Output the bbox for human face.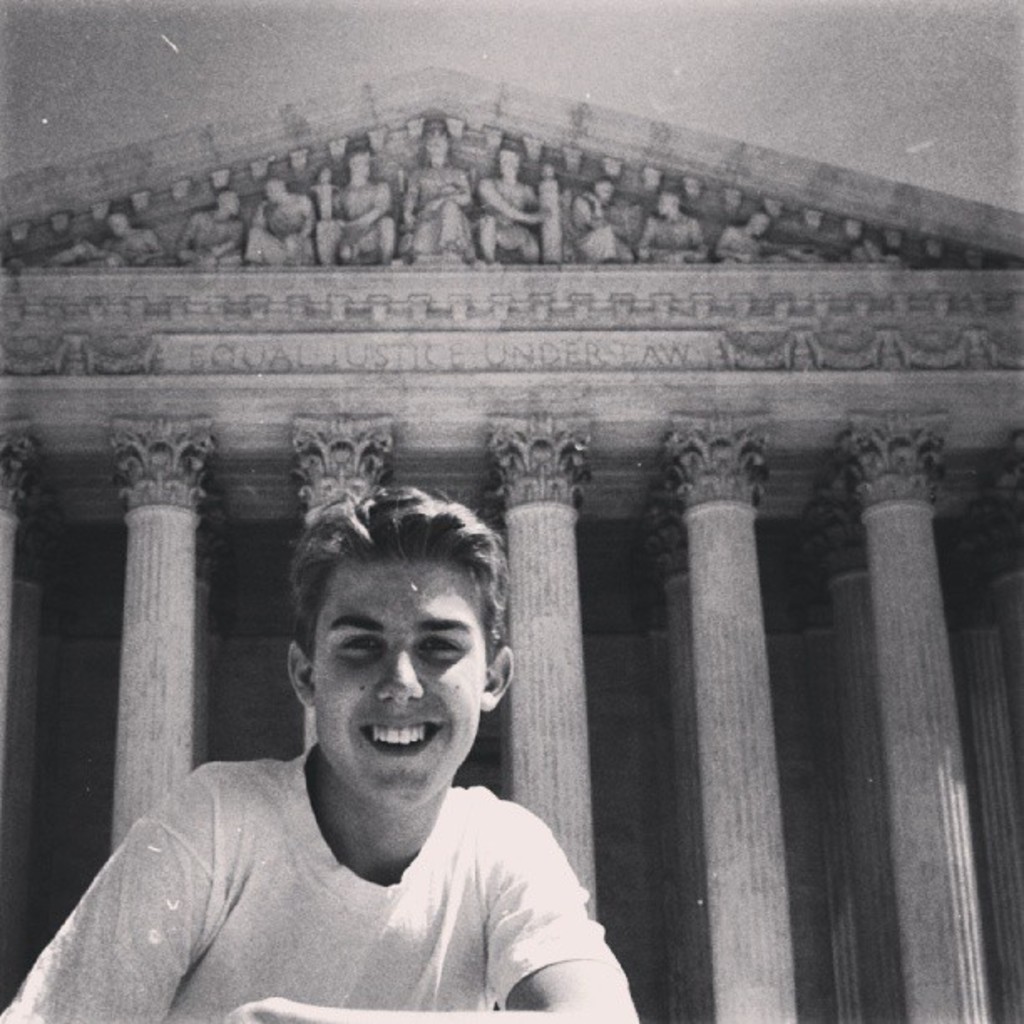
BBox(316, 559, 484, 800).
